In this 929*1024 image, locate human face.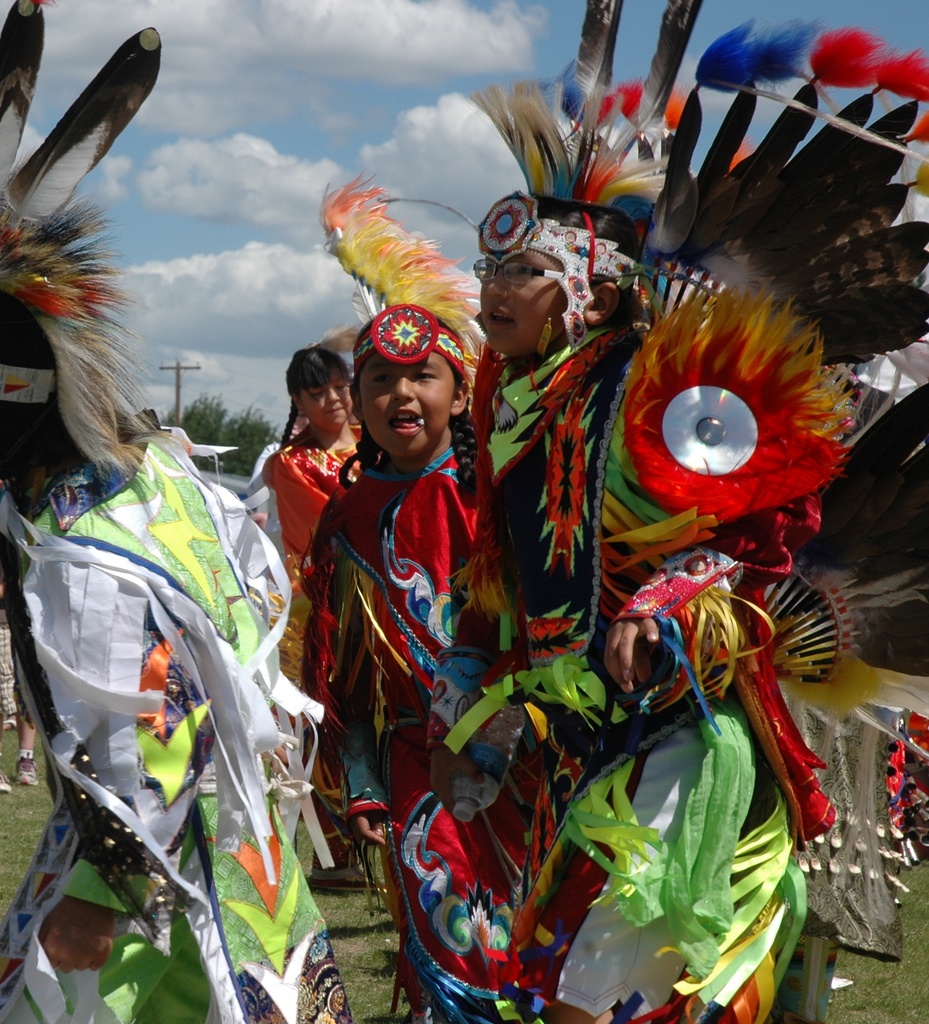
Bounding box: (x1=479, y1=255, x2=560, y2=356).
